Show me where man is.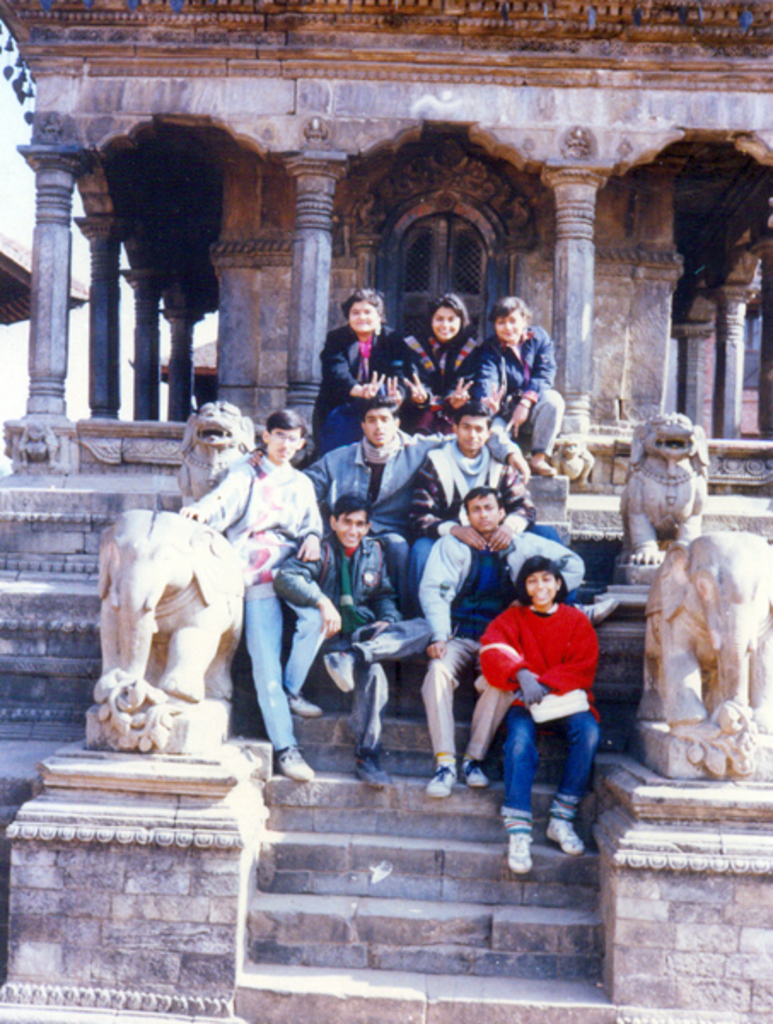
man is at (270, 493, 433, 794).
